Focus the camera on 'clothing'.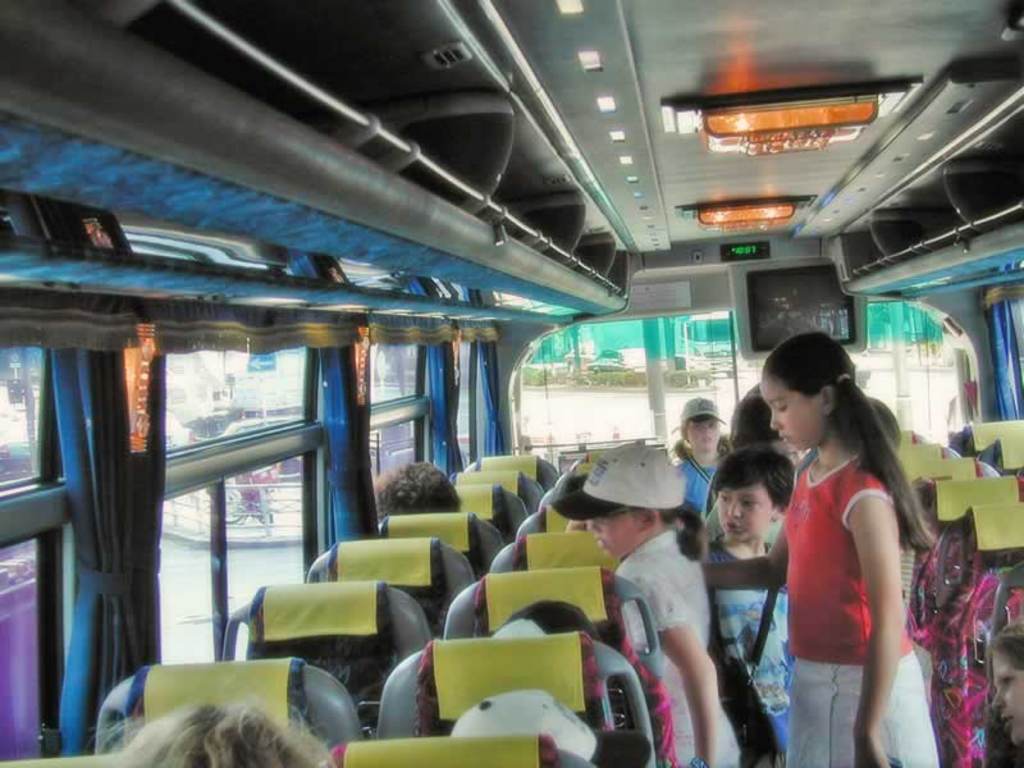
Focus region: [x1=772, y1=451, x2=957, y2=767].
